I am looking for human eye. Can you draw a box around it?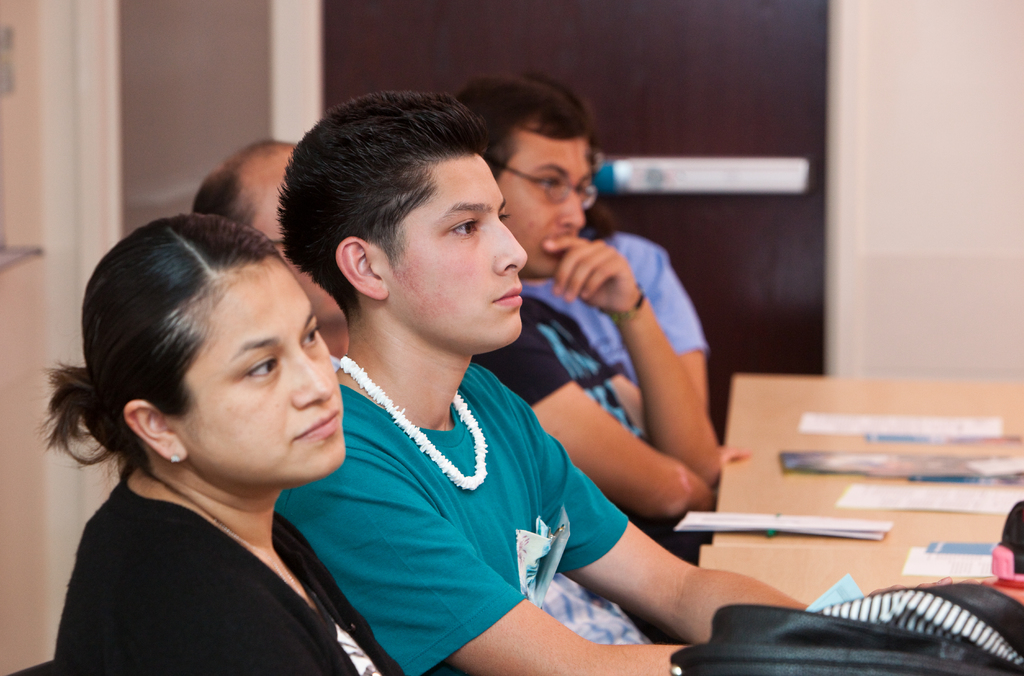
Sure, the bounding box is <bbox>241, 357, 278, 383</bbox>.
